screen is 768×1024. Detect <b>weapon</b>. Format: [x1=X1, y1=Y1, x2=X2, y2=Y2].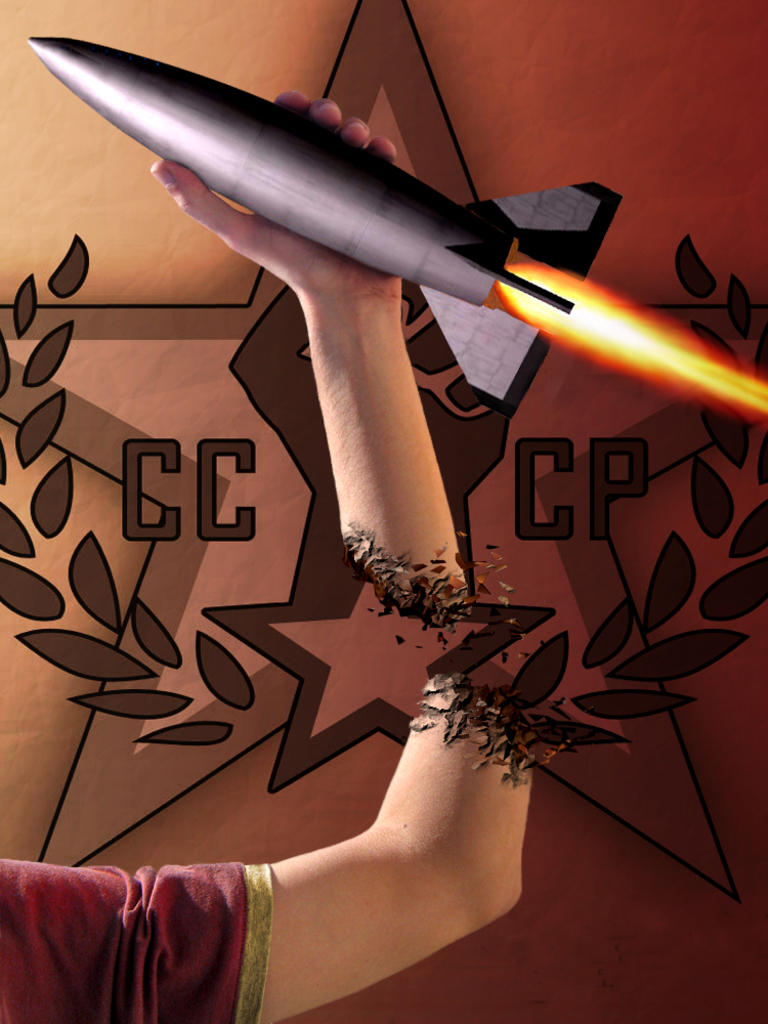
[x1=27, y1=37, x2=620, y2=419].
